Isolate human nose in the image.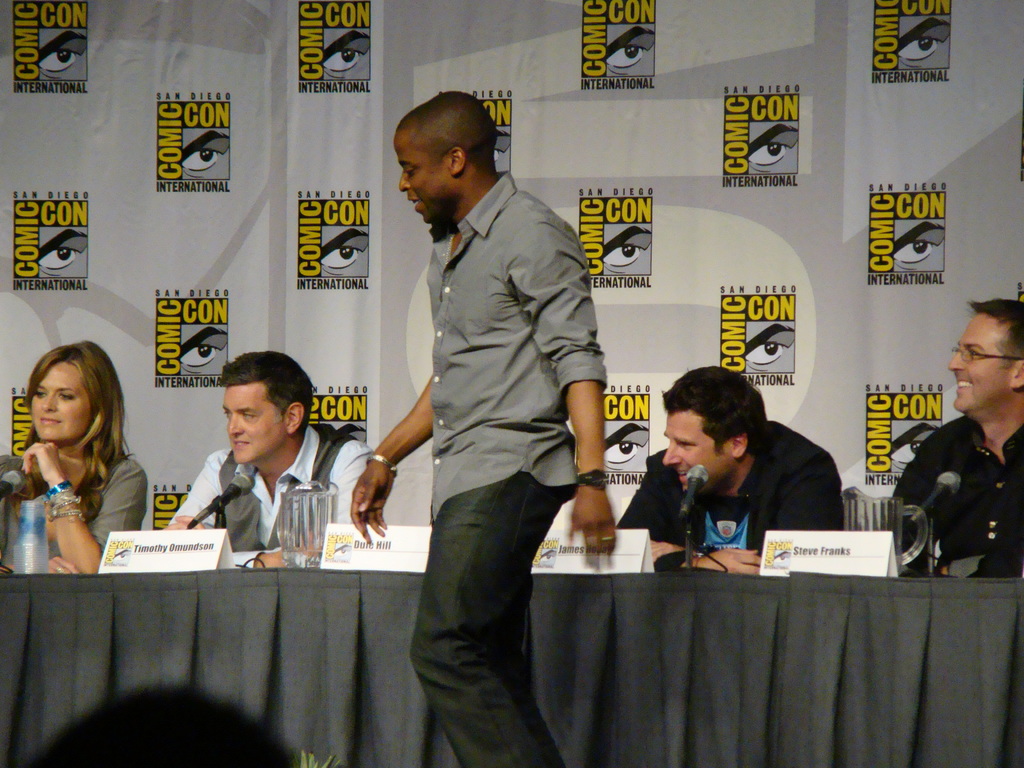
Isolated region: left=40, top=396, right=55, bottom=410.
